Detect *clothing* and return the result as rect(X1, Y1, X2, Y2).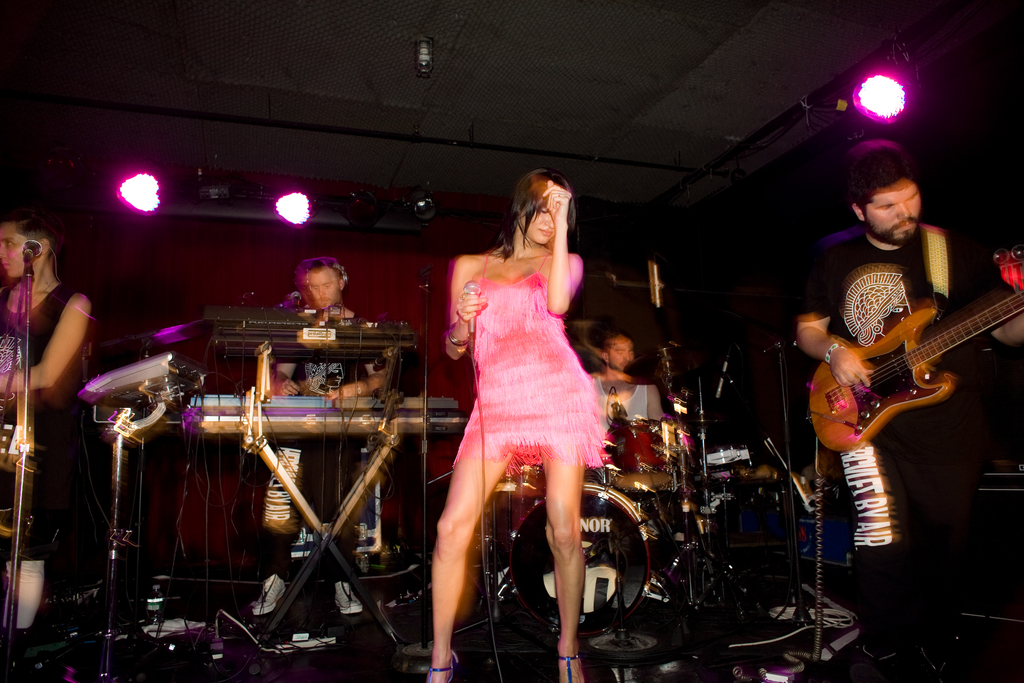
rect(0, 282, 102, 562).
